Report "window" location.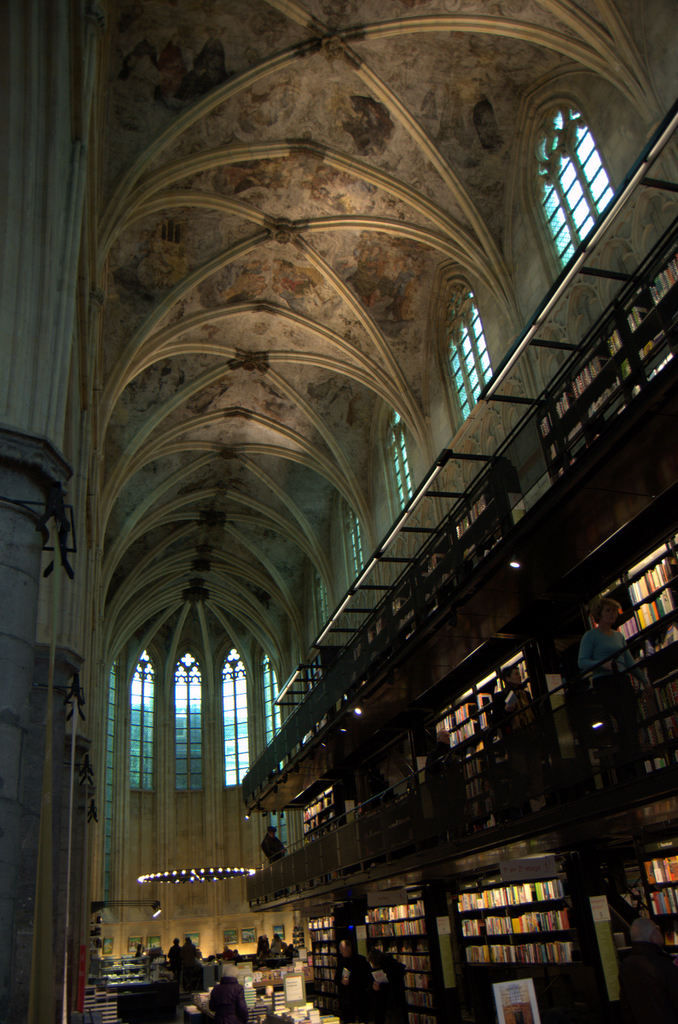
Report: Rect(130, 651, 154, 792).
